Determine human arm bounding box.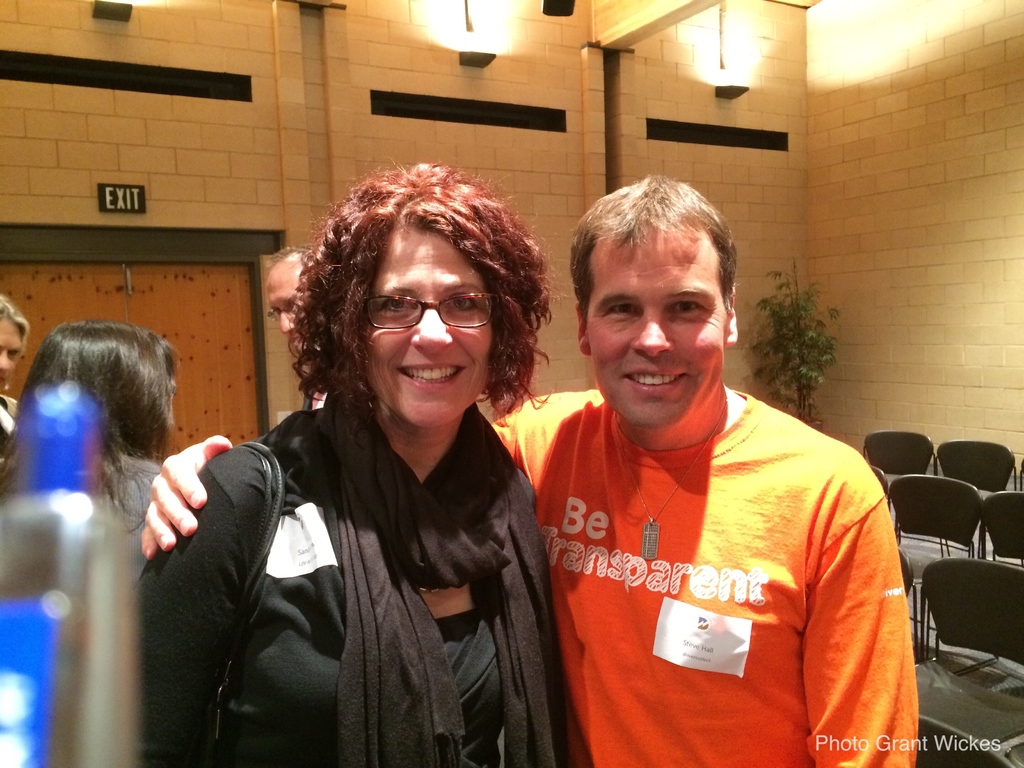
Determined: detection(806, 497, 918, 767).
